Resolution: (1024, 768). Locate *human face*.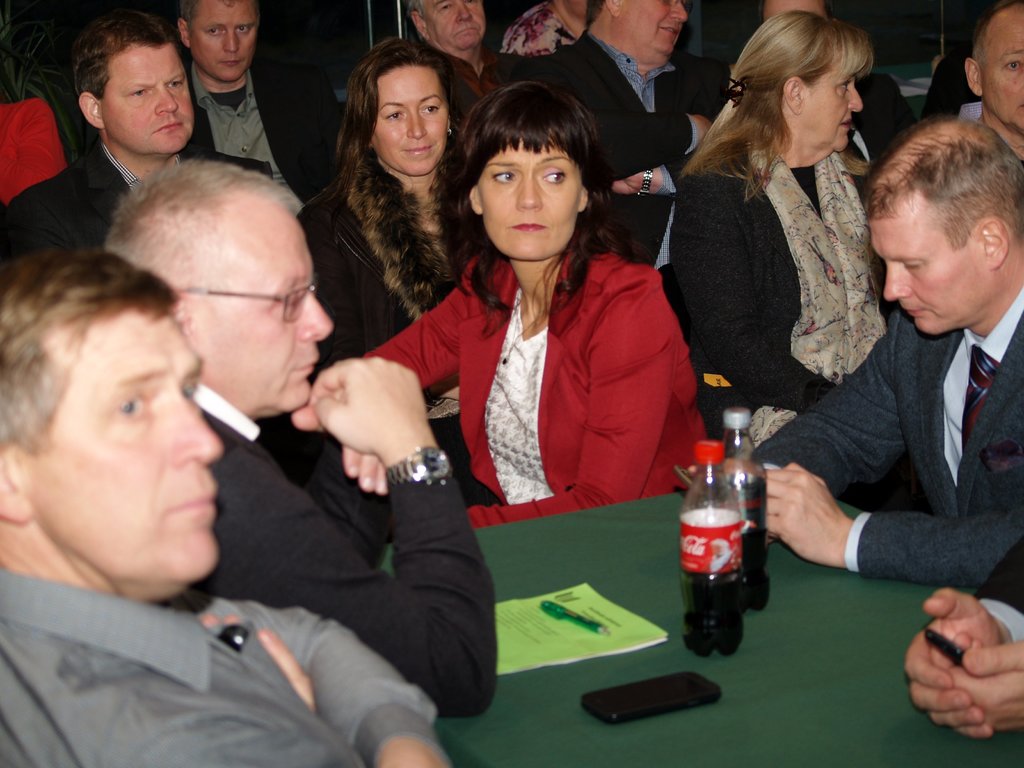
98,36,196,158.
